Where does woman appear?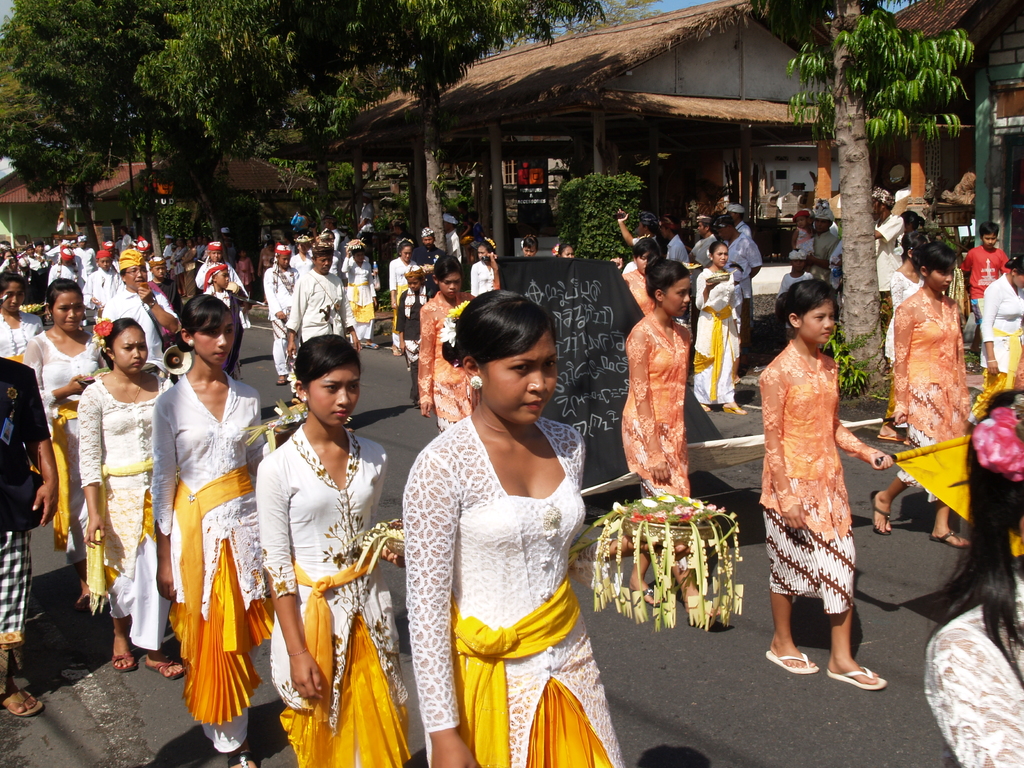
Appears at pyautogui.locateOnScreen(152, 294, 275, 767).
